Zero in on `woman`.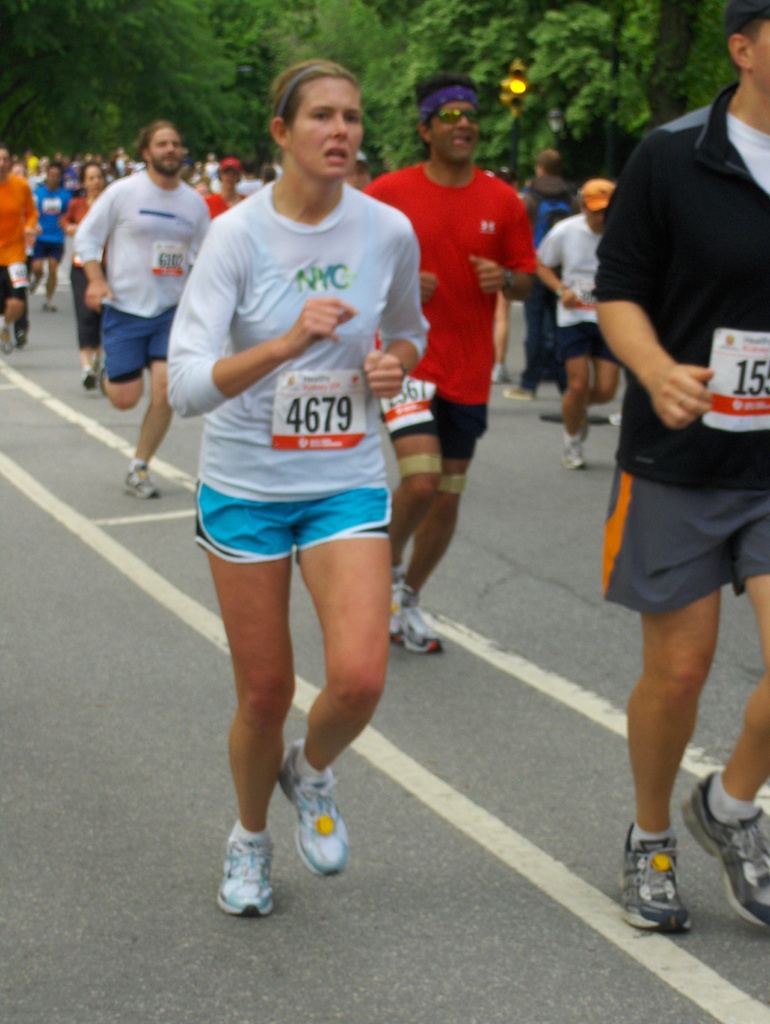
Zeroed in: Rect(158, 84, 448, 840).
